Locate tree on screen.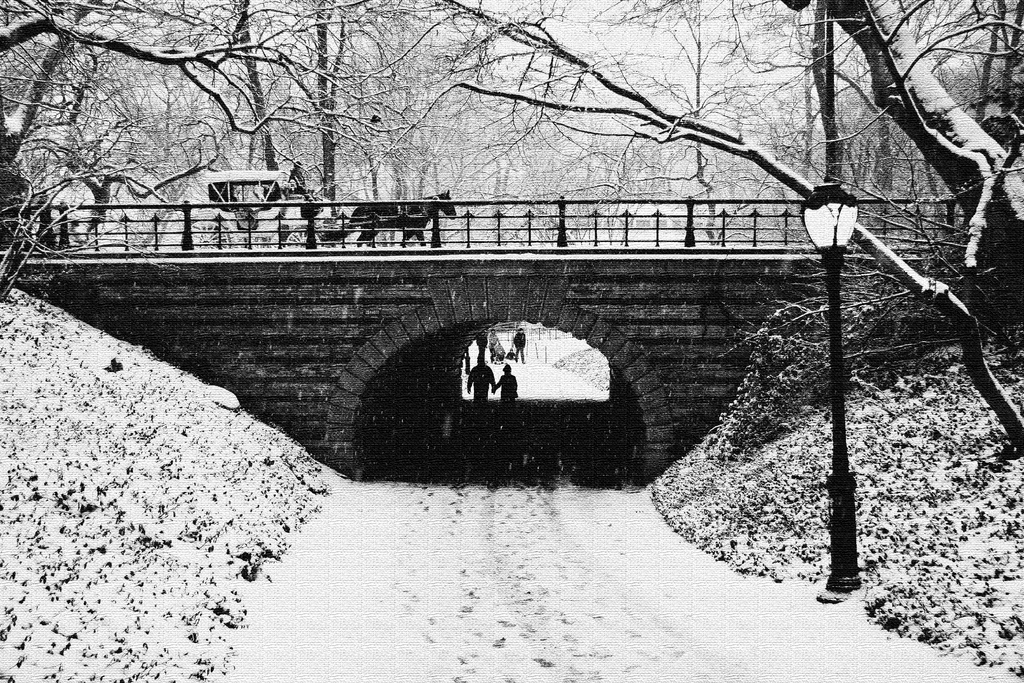
On screen at {"left": 631, "top": 0, "right": 745, "bottom": 204}.
